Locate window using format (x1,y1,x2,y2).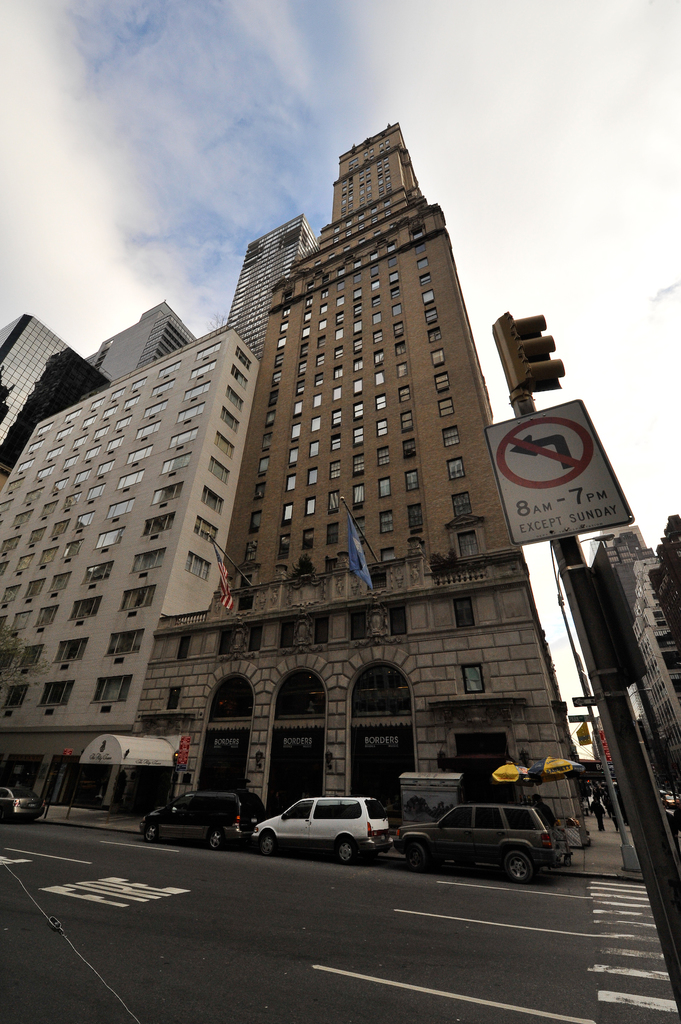
(388,300,402,317).
